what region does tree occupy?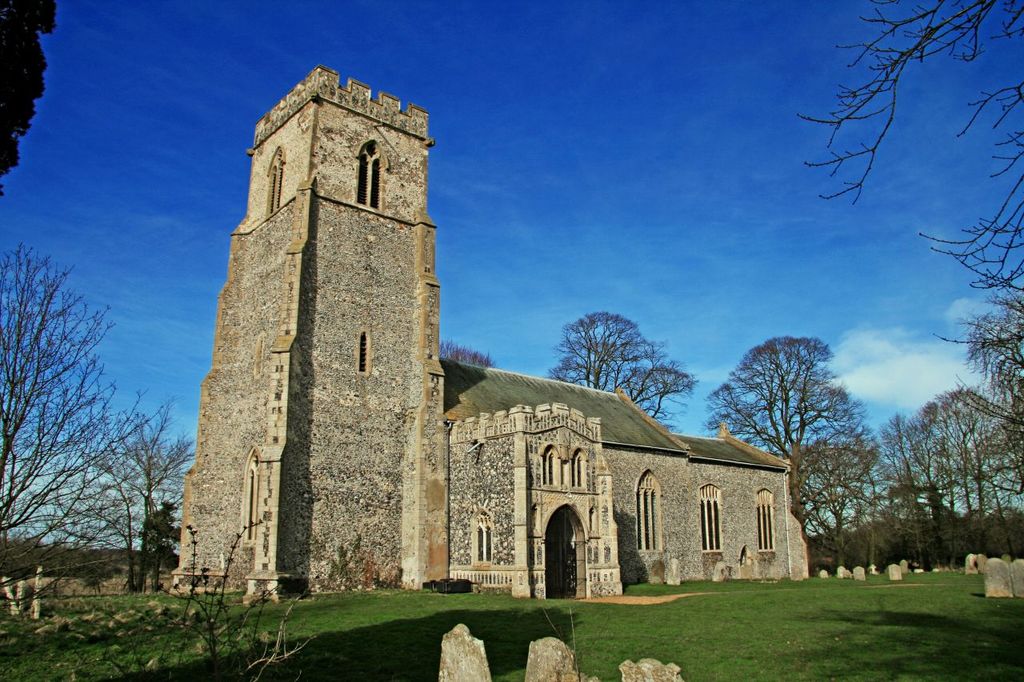
797/0/1023/344.
